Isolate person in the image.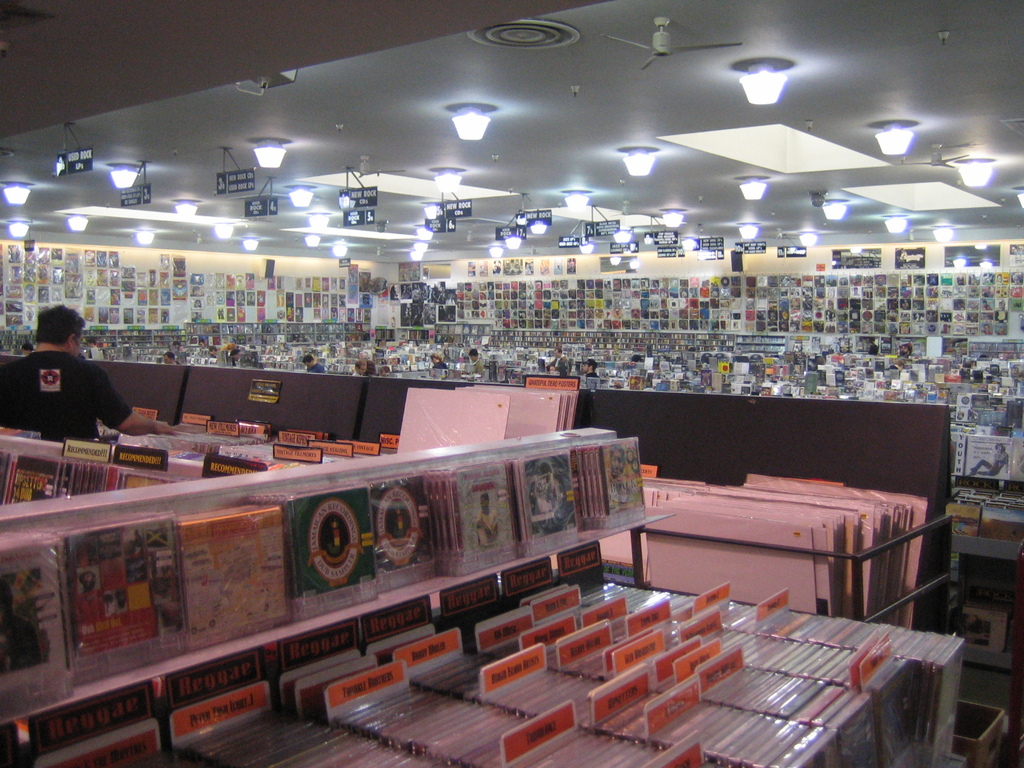
Isolated region: [964, 444, 1009, 477].
